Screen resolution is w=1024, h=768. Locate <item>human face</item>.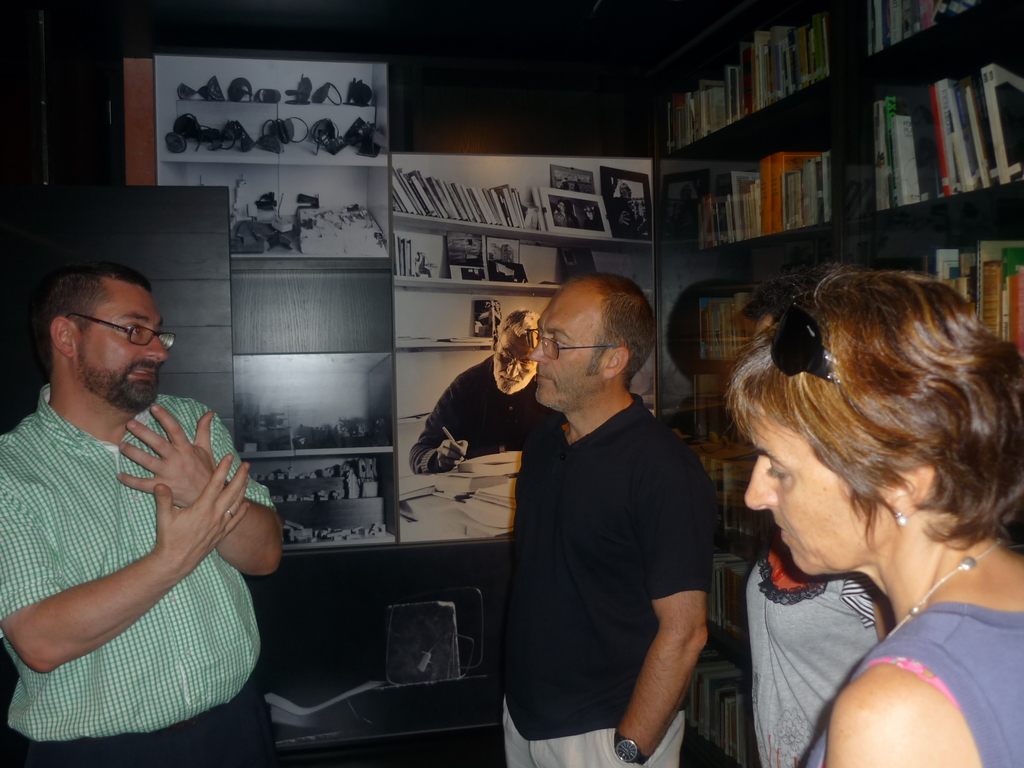
l=86, t=292, r=168, b=383.
